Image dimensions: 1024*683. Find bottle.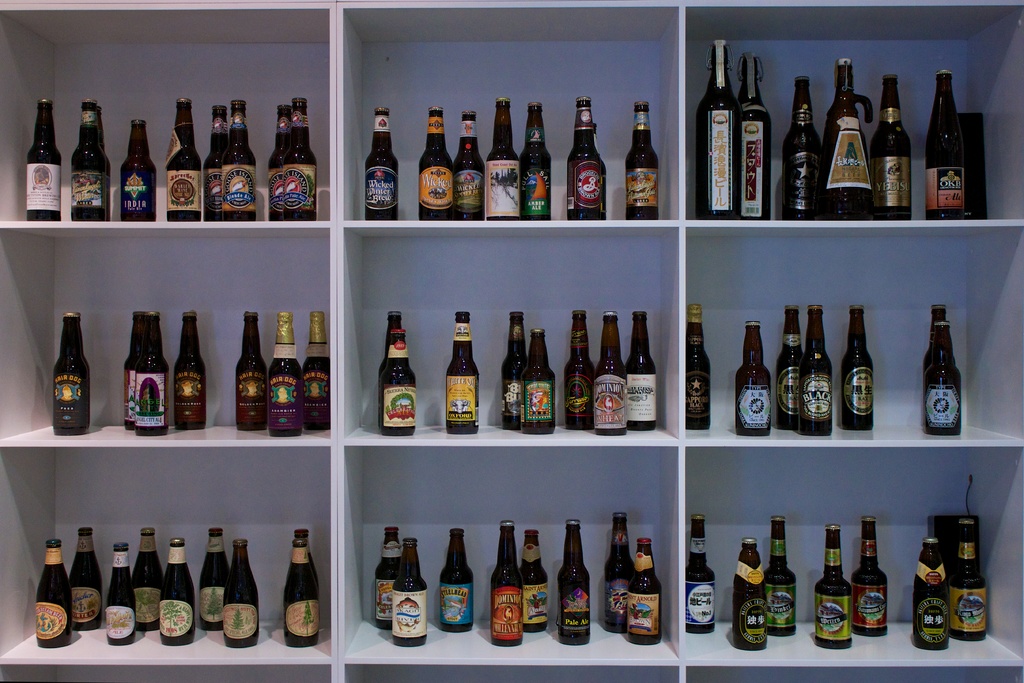
841,305,875,432.
